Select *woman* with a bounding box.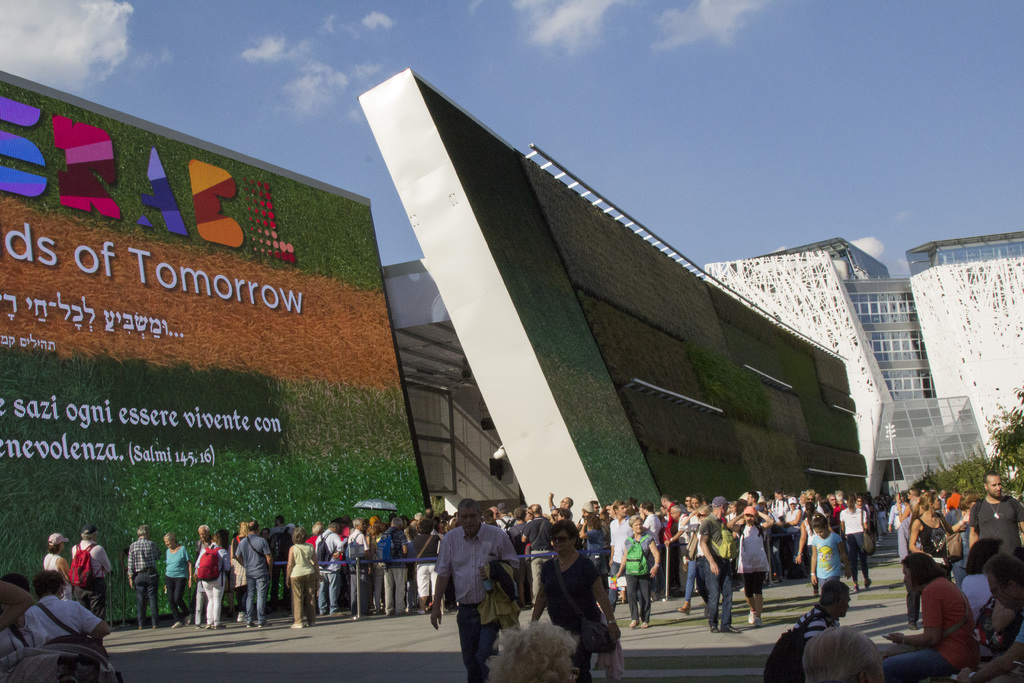
(42,532,74,598).
